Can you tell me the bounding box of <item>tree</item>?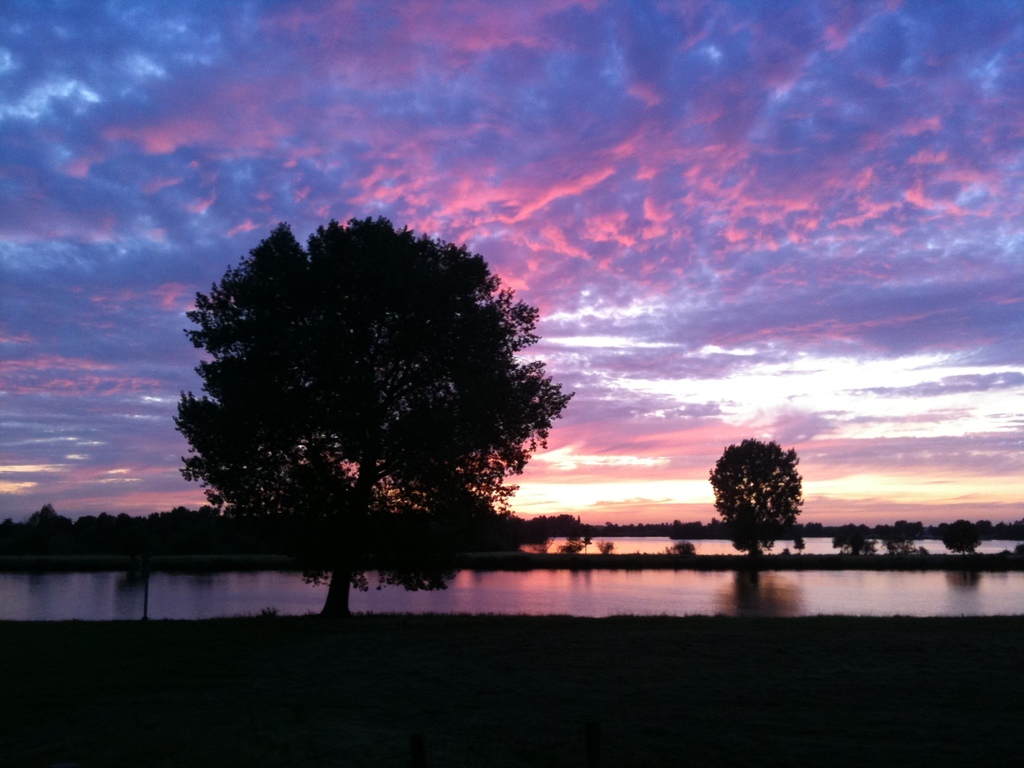
pyautogui.locateOnScreen(716, 429, 807, 570).
